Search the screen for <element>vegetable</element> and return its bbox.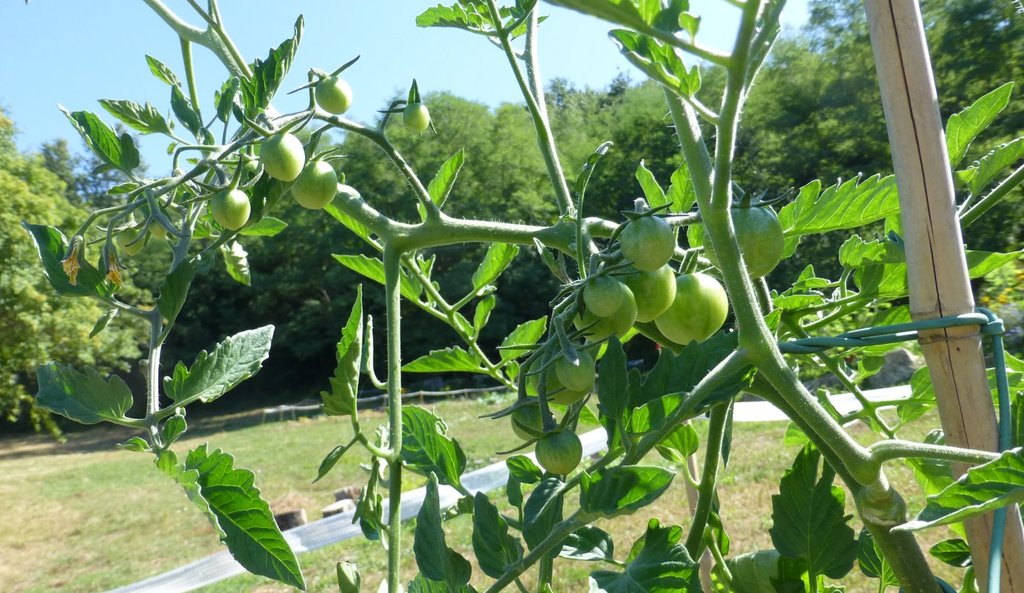
Found: left=628, top=263, right=673, bottom=323.
